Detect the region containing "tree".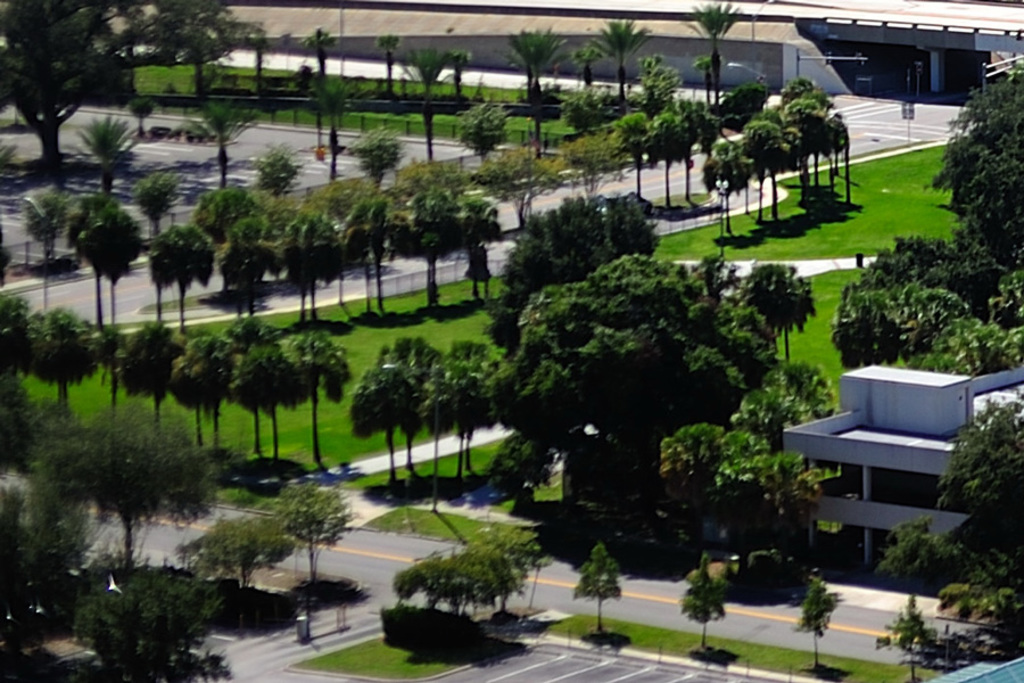
39 162 146 323.
